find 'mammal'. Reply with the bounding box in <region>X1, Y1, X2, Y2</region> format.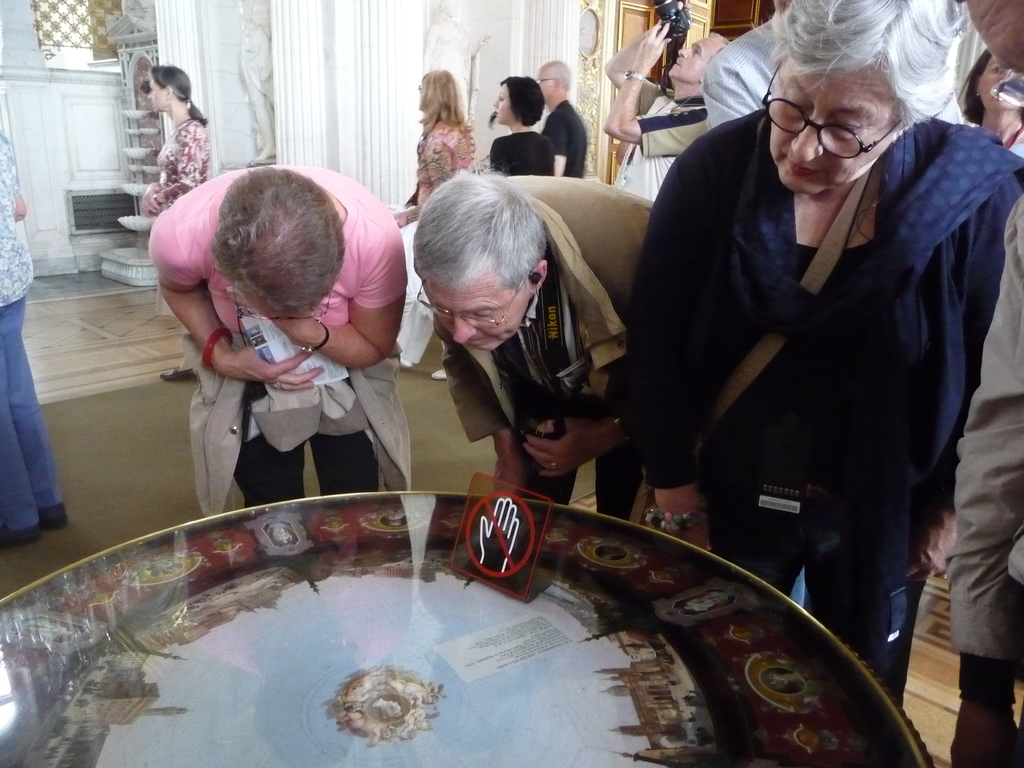
<region>541, 60, 586, 179</region>.
